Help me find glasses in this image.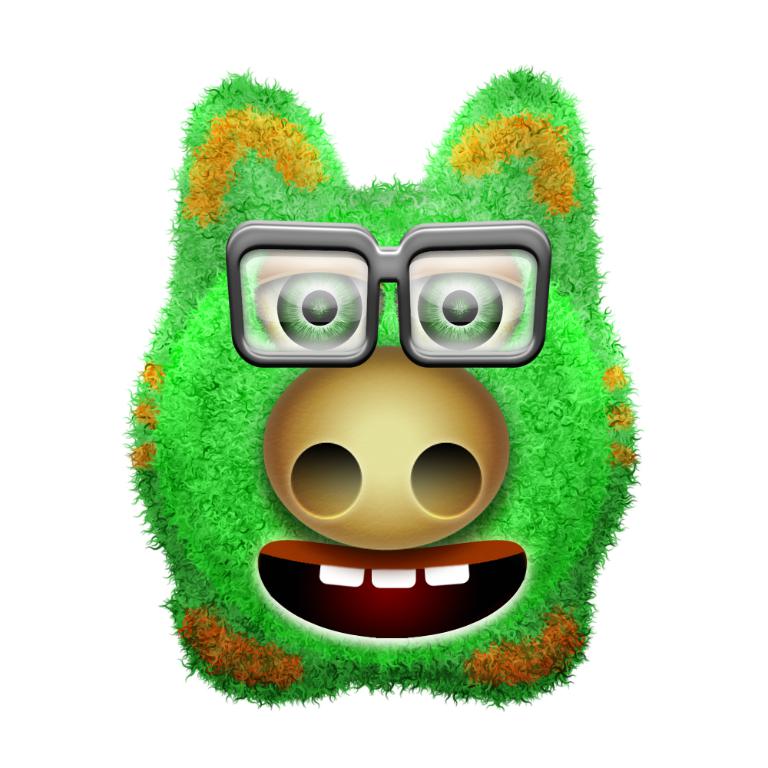
Found it: 193:232:578:372.
